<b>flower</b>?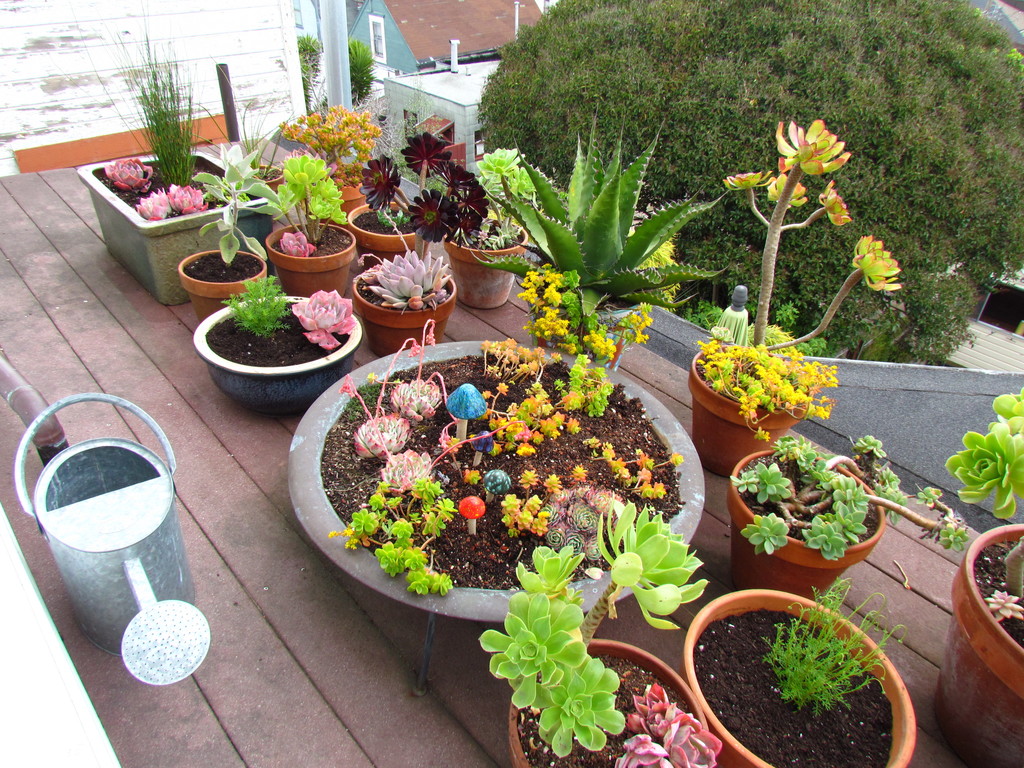
<box>726,172,773,189</box>
